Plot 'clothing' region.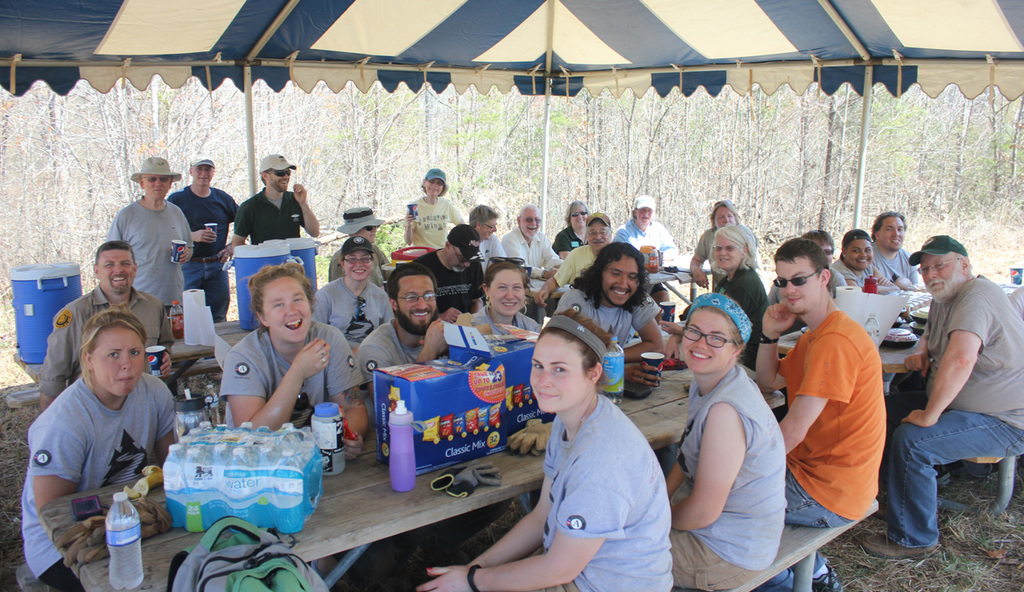
Plotted at box(559, 273, 647, 342).
